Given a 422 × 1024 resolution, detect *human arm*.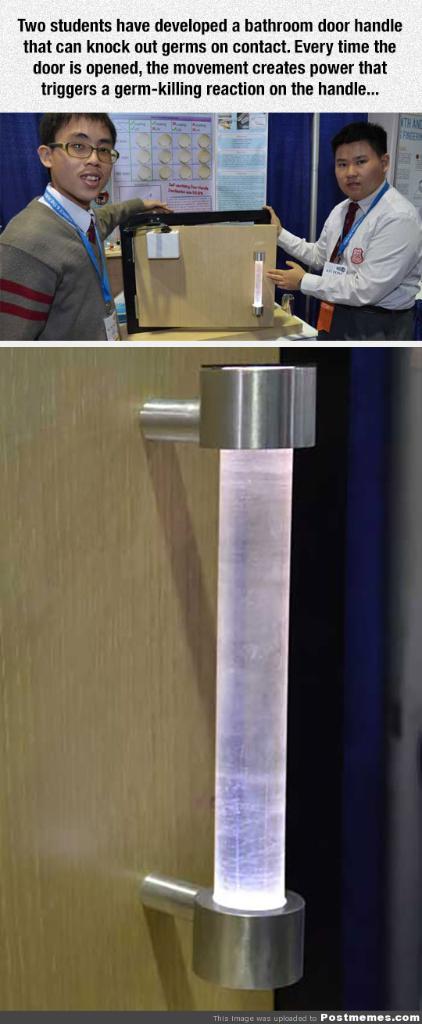
box(270, 209, 328, 274).
